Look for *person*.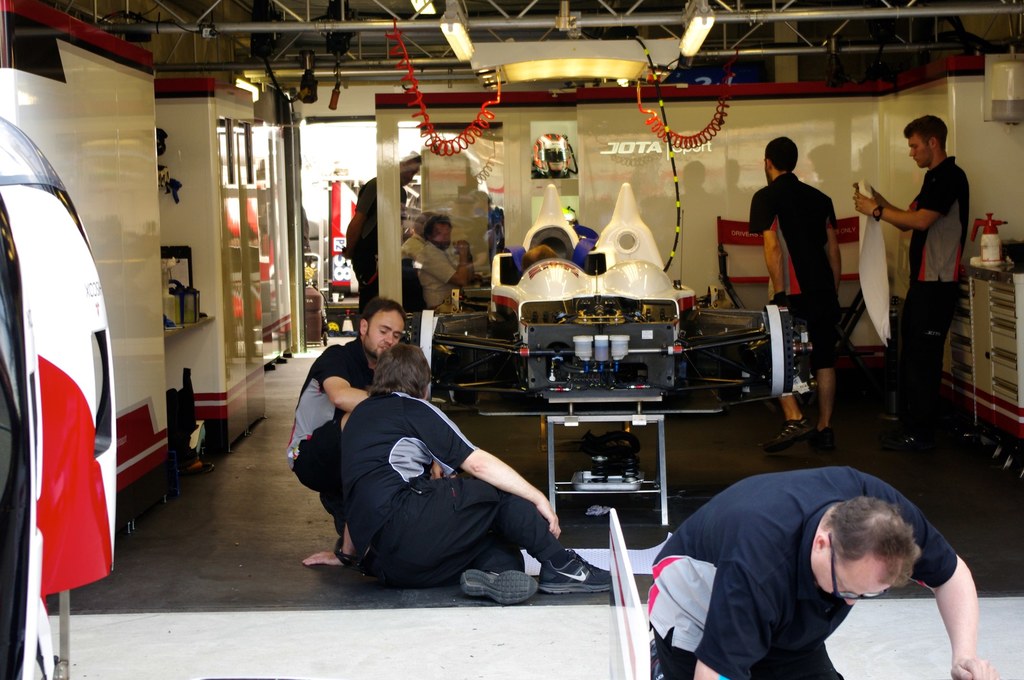
Found: x1=392, y1=207, x2=476, y2=322.
